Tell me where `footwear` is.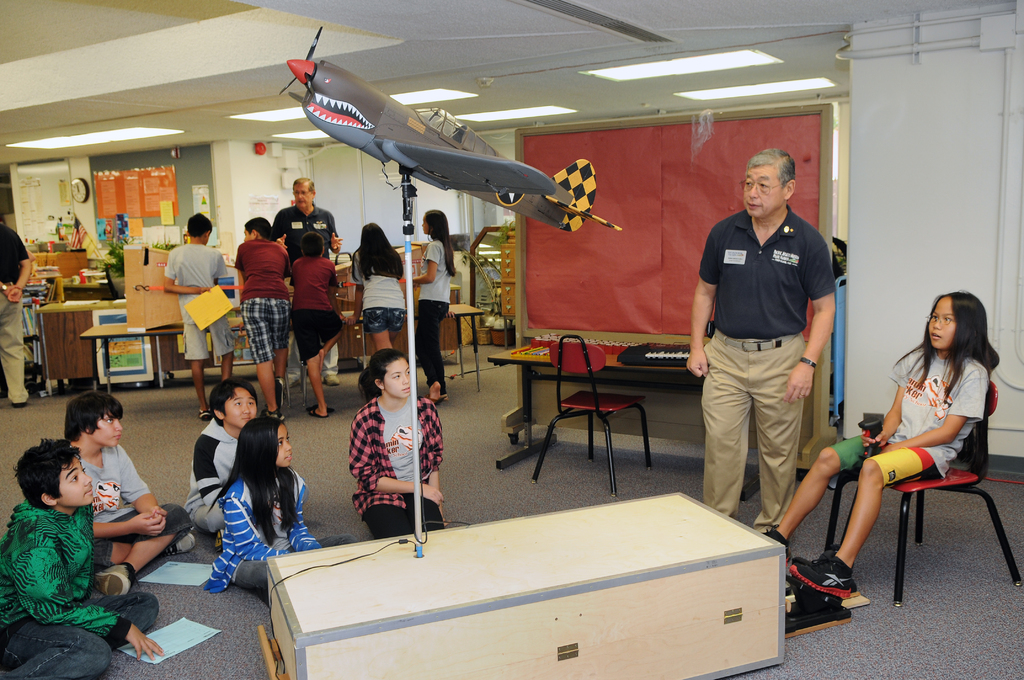
`footwear` is at [198, 411, 207, 420].
